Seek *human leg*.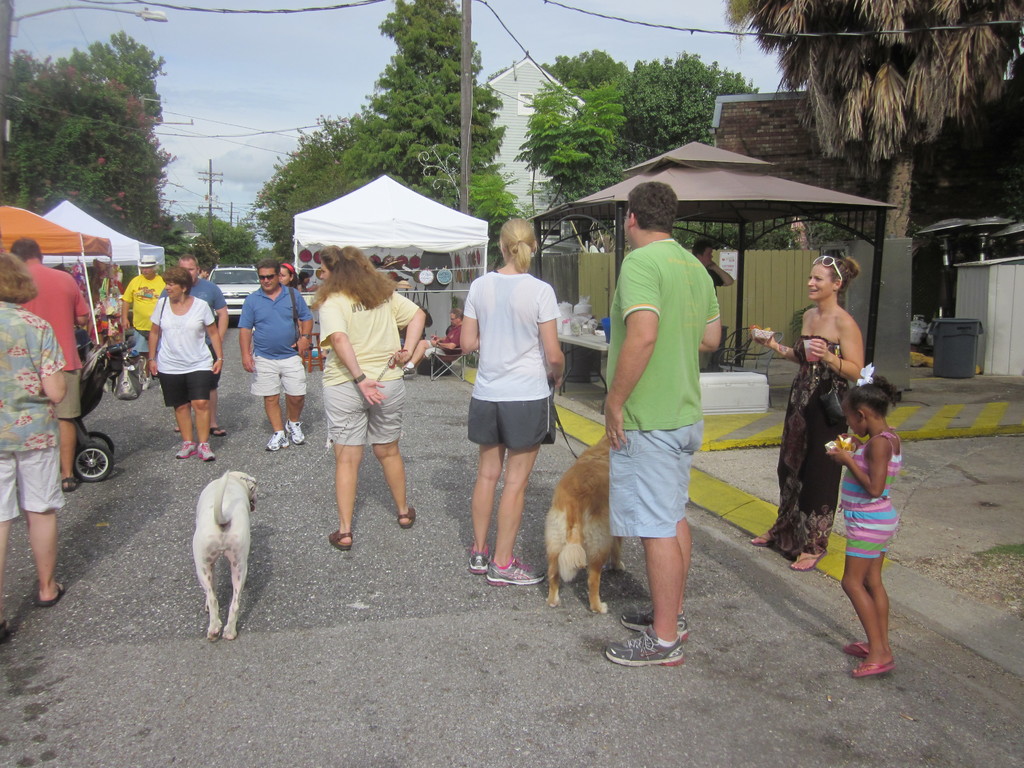
rect(625, 516, 689, 636).
